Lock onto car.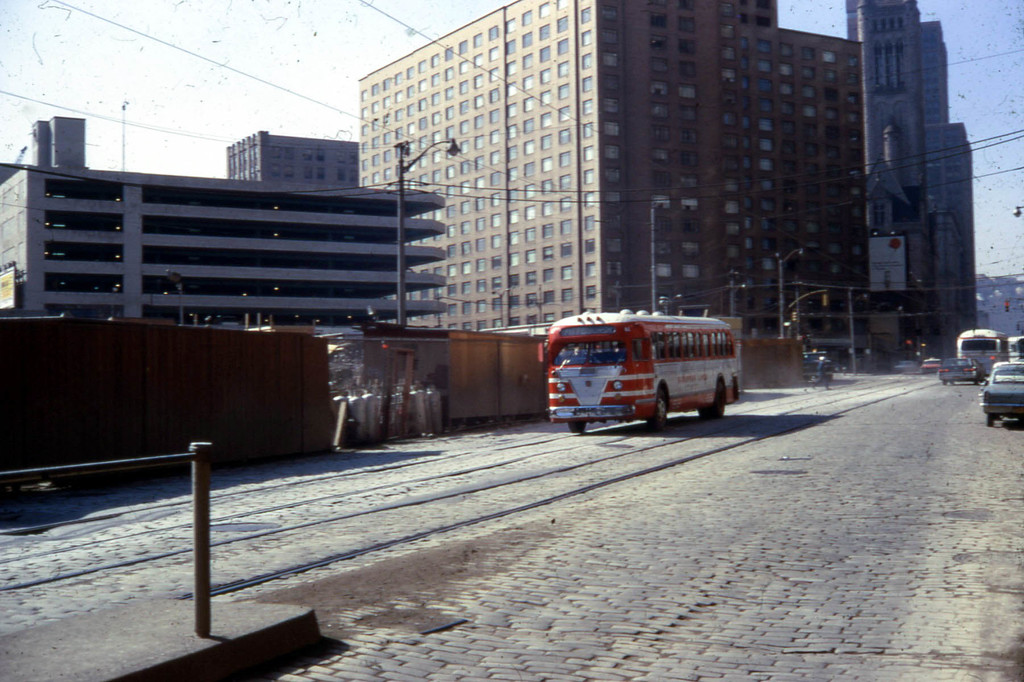
Locked: <region>893, 359, 915, 372</region>.
